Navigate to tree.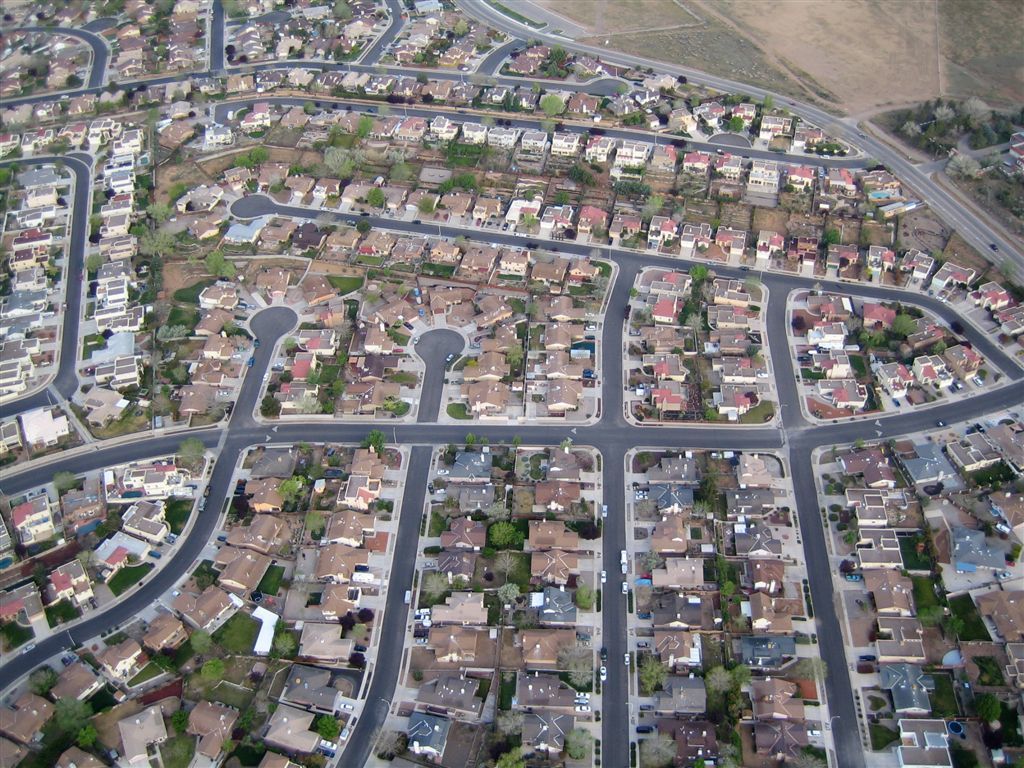
Navigation target: region(822, 227, 842, 251).
